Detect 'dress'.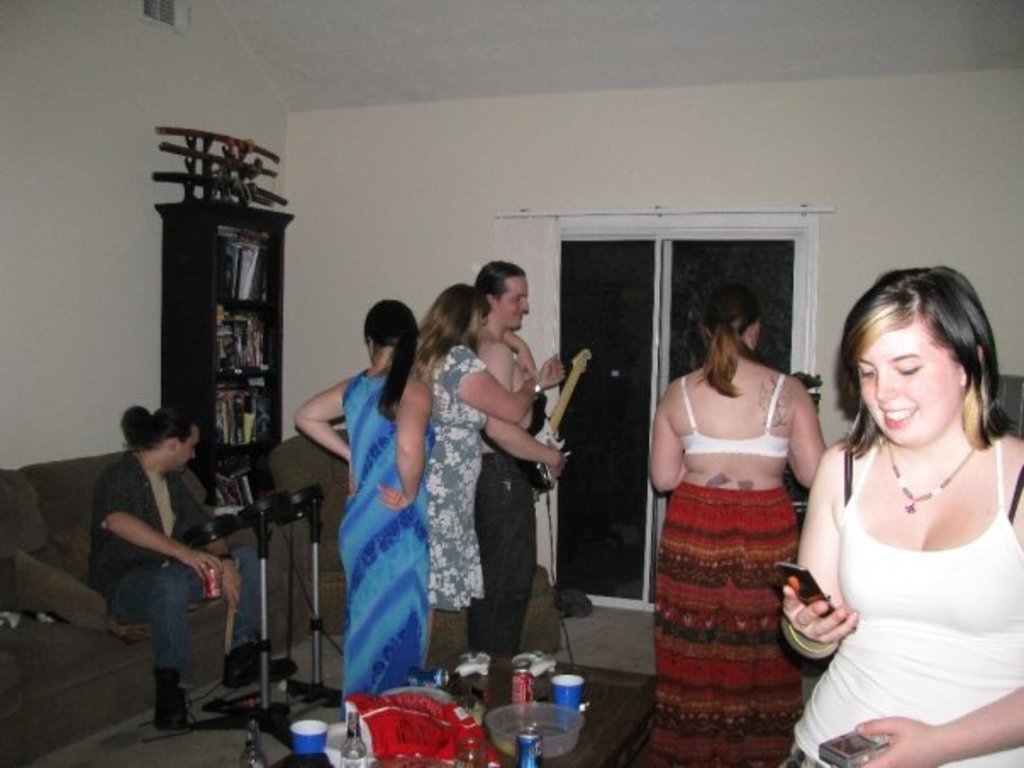
Detected at <box>344,368,432,710</box>.
